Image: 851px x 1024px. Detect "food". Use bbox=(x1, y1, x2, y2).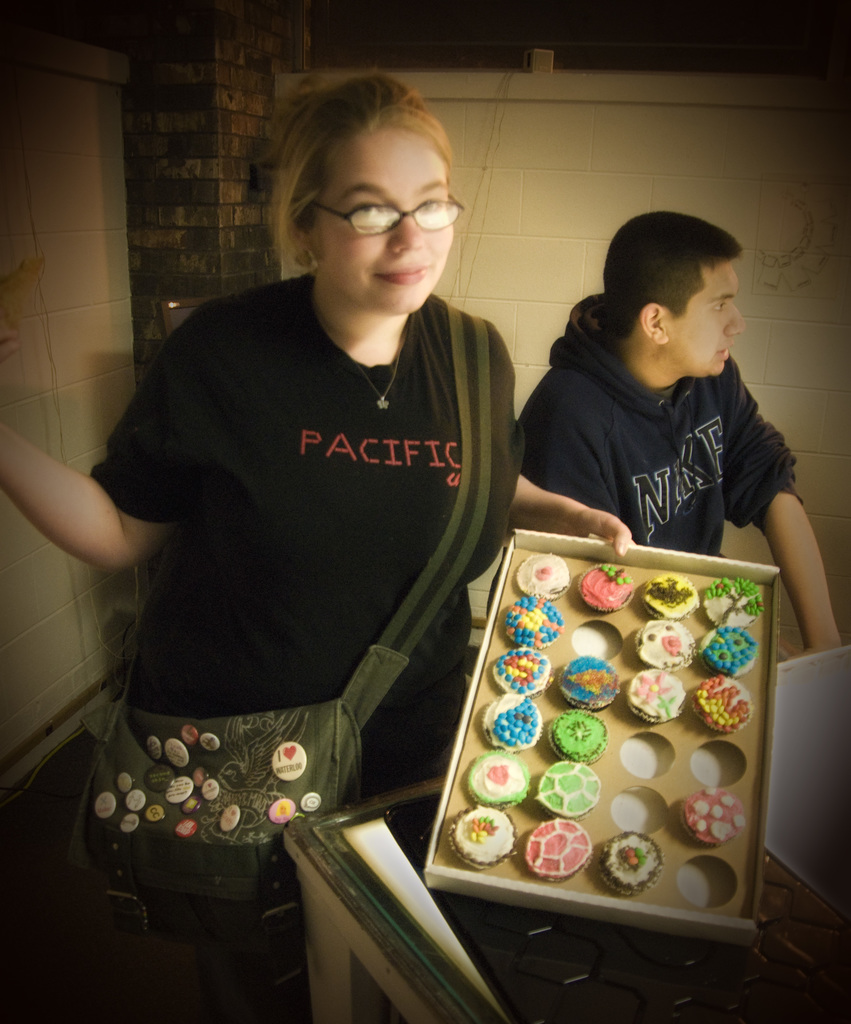
bbox=(636, 623, 694, 670).
